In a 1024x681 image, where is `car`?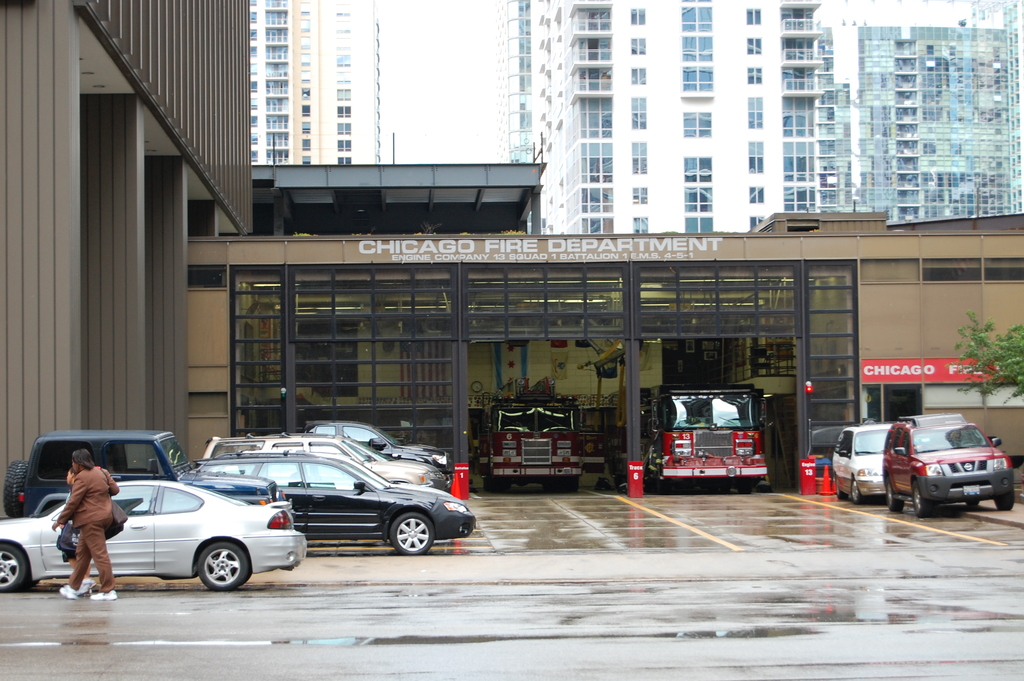
BBox(831, 422, 895, 502).
